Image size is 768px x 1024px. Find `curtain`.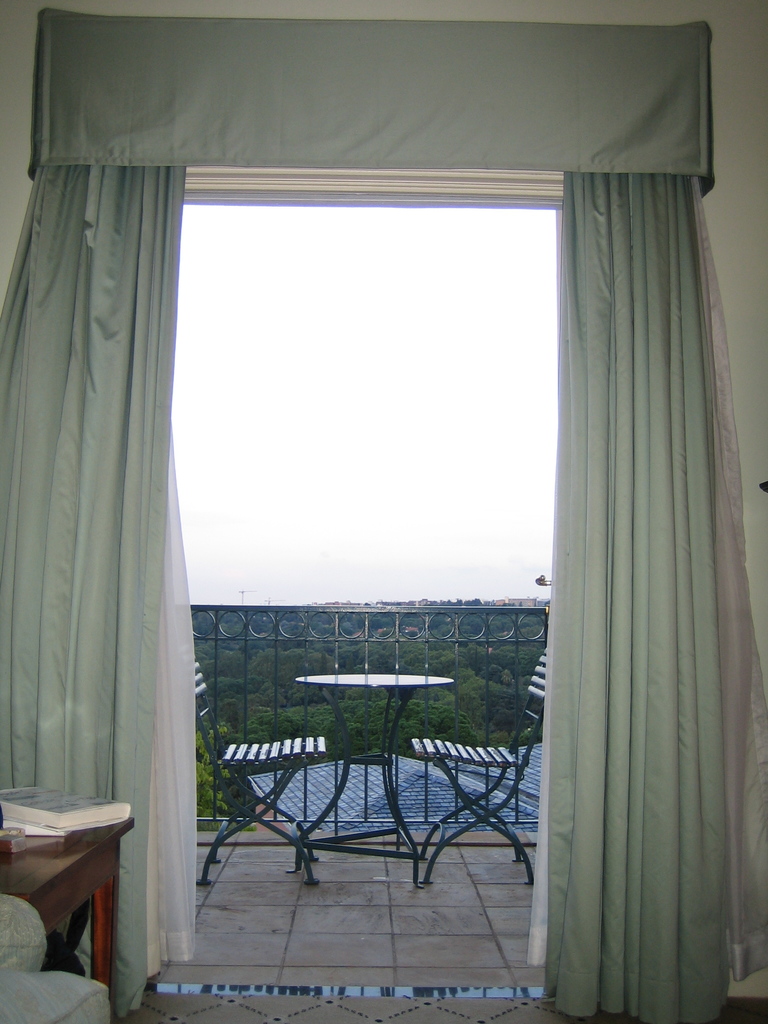
(0,13,767,1007).
